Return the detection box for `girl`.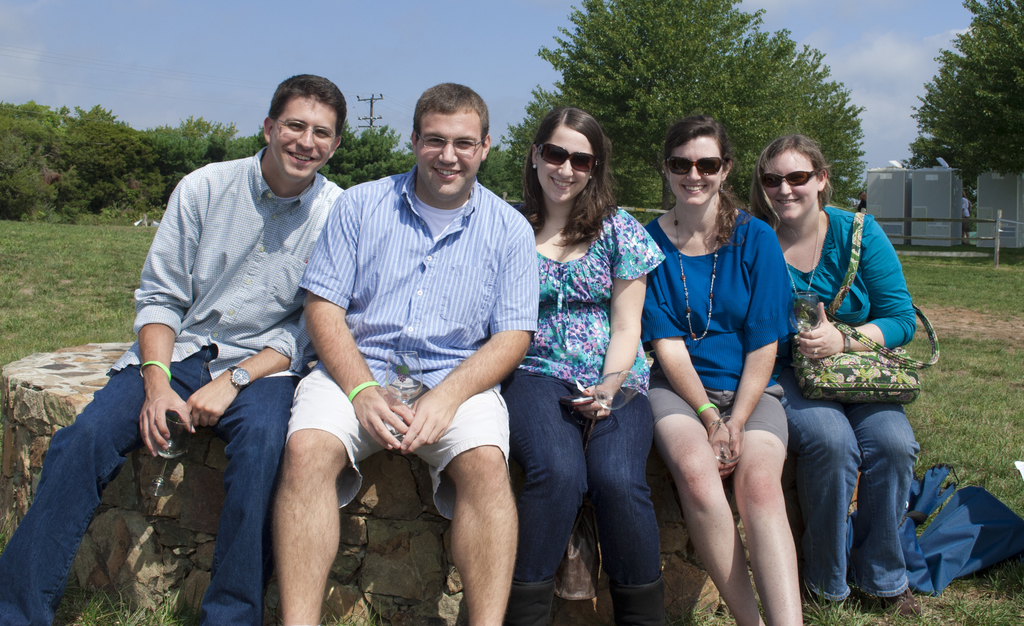
l=502, t=108, r=665, b=625.
